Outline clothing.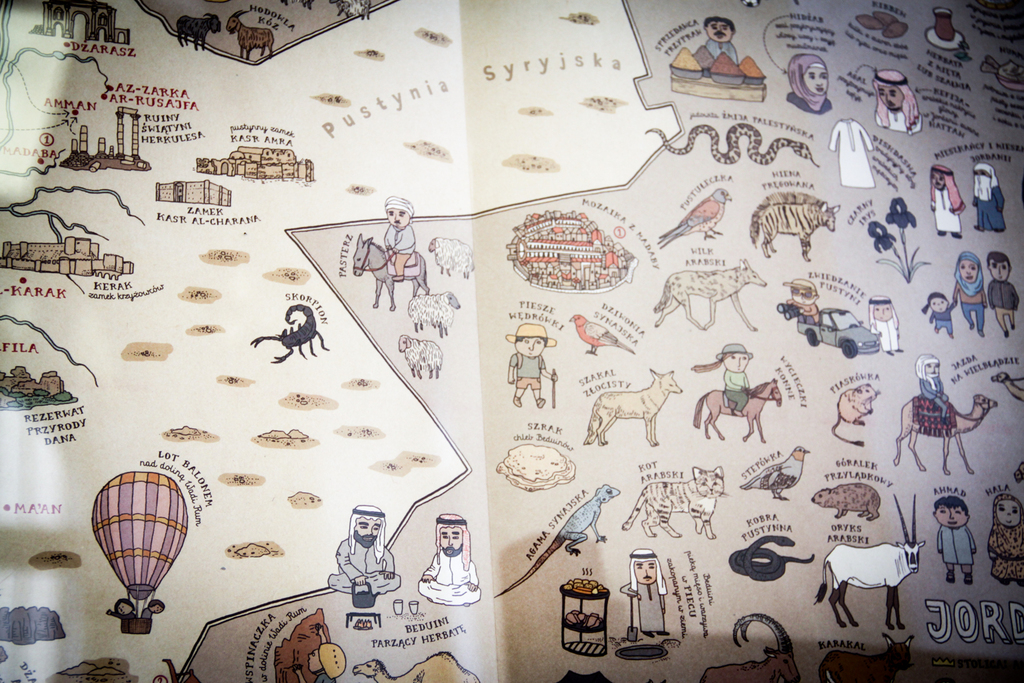
Outline: rect(972, 163, 1005, 231).
